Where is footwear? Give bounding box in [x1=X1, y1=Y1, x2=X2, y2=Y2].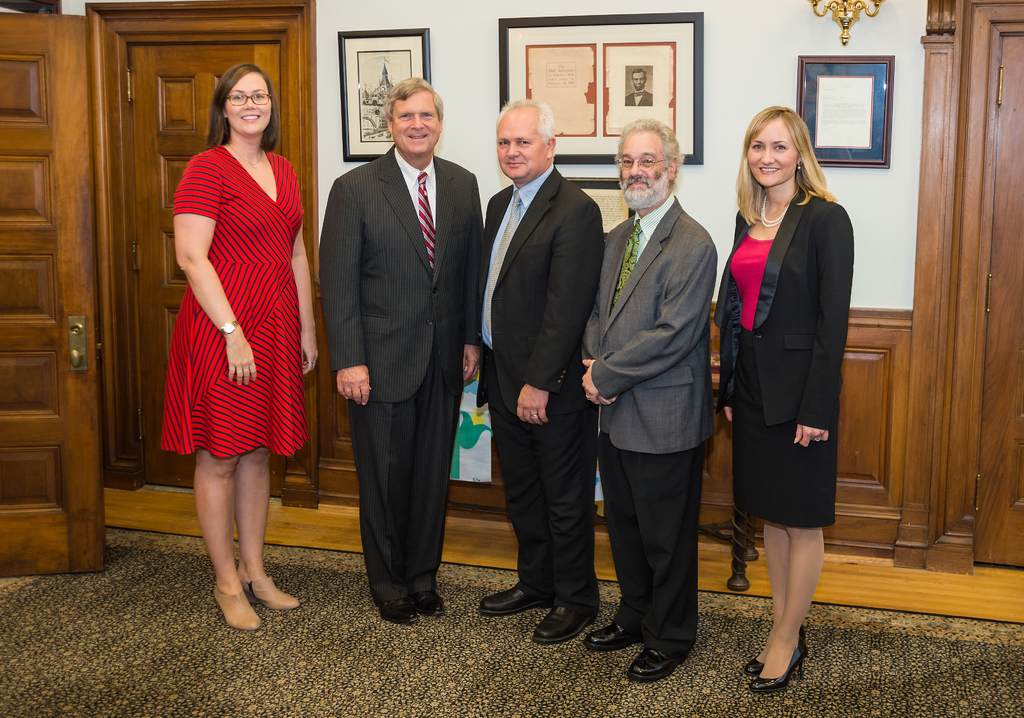
[x1=531, y1=605, x2=584, y2=642].
